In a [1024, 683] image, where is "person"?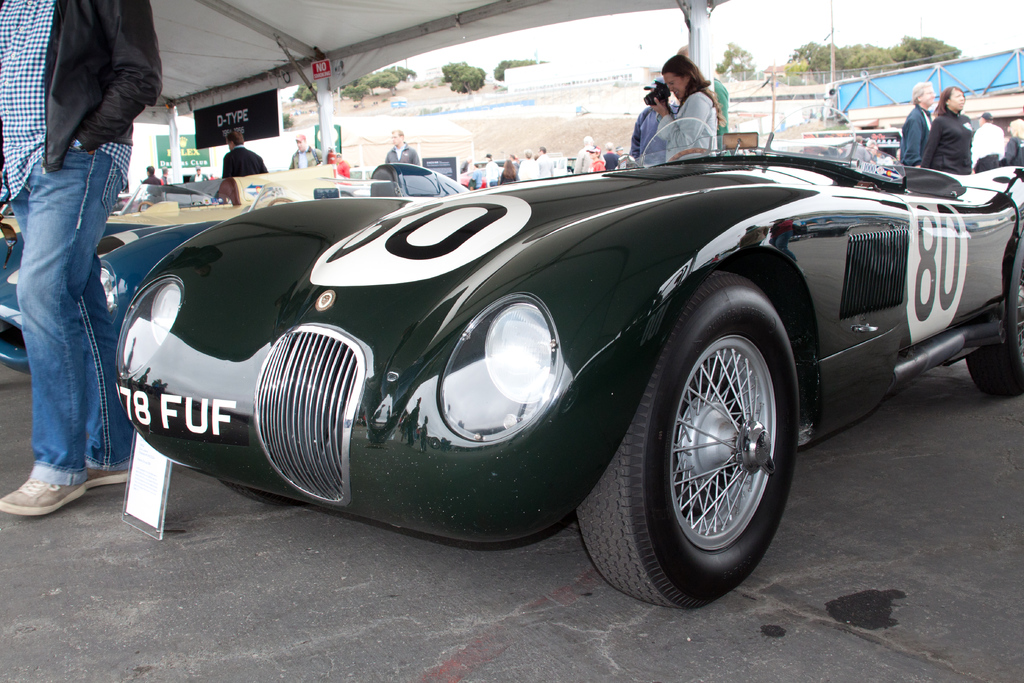
x1=289 y1=133 x2=326 y2=164.
